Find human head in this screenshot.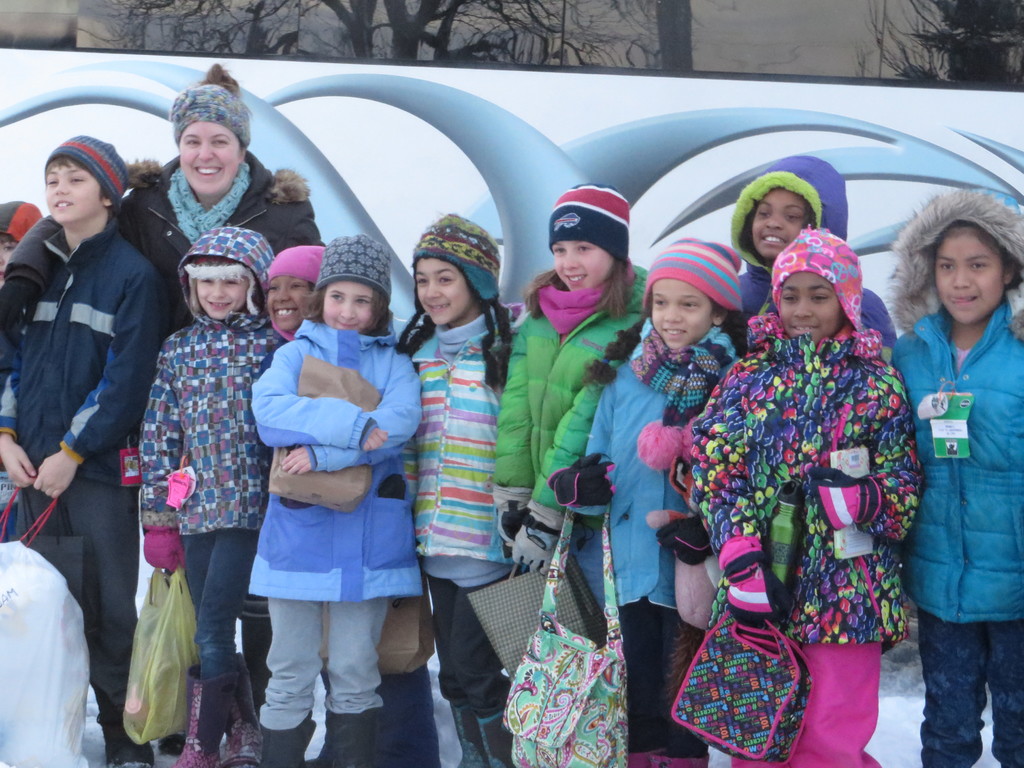
The bounding box for human head is [left=777, top=243, right=874, bottom=342].
